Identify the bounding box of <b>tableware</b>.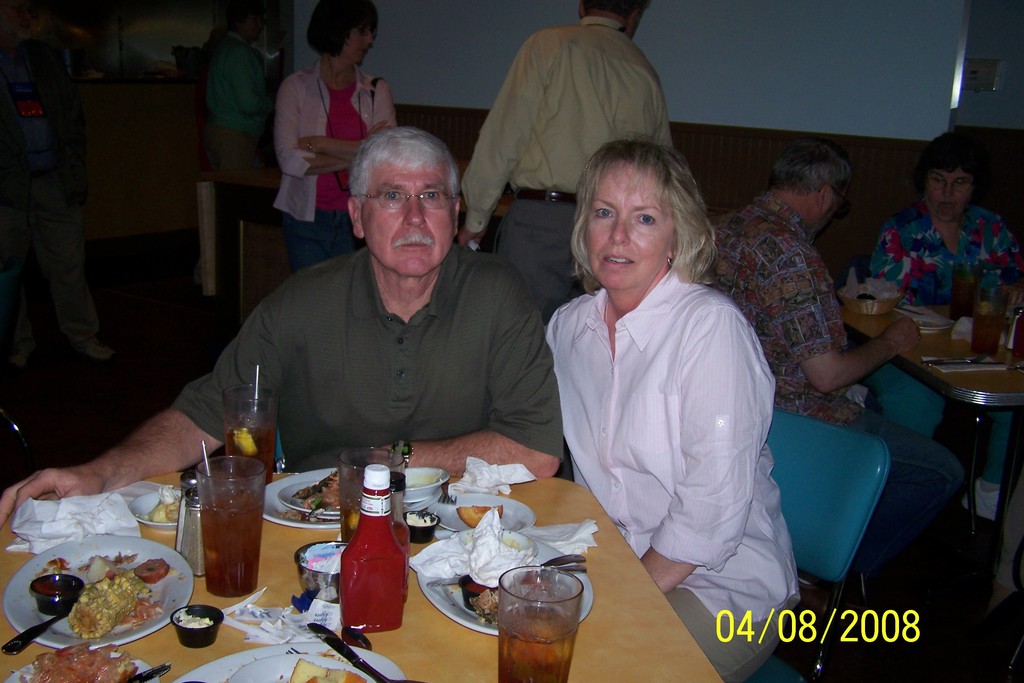
434:486:530:536.
